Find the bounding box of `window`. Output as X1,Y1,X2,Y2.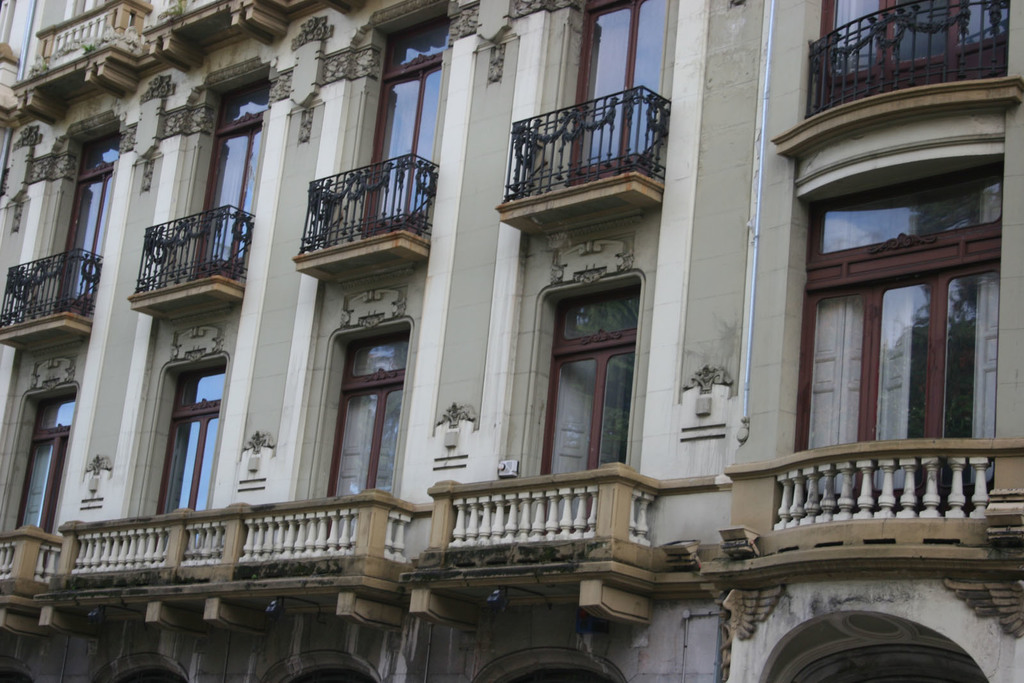
6,391,77,568.
